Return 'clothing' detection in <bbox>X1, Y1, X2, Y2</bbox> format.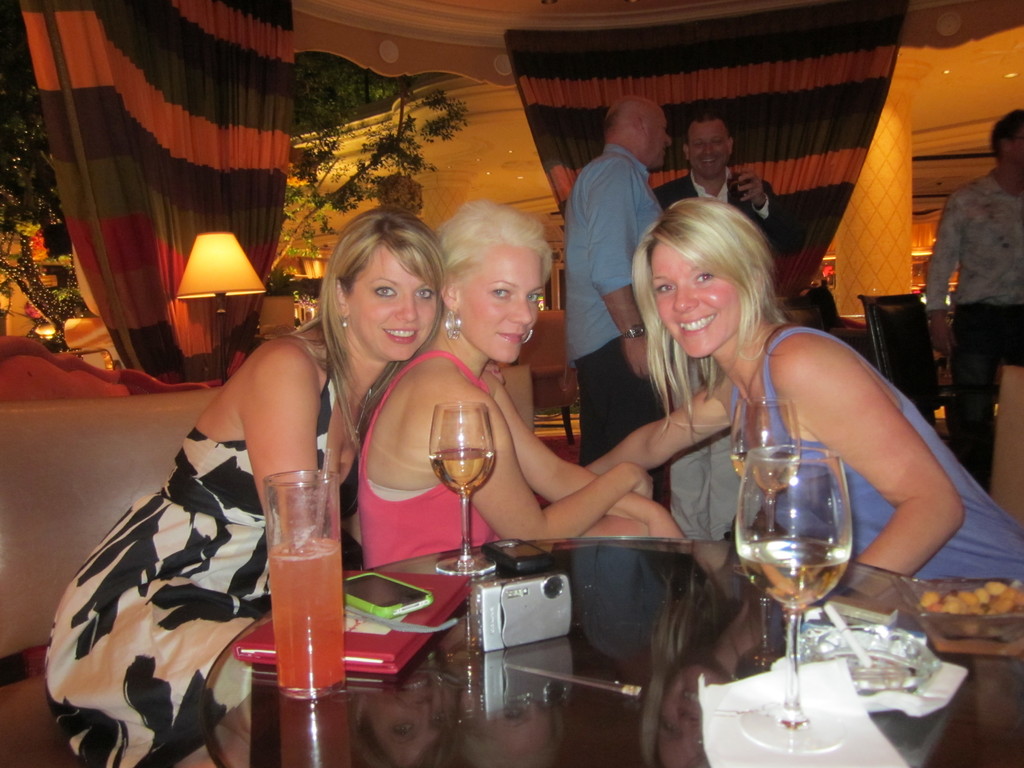
<bbox>730, 322, 1023, 575</bbox>.
